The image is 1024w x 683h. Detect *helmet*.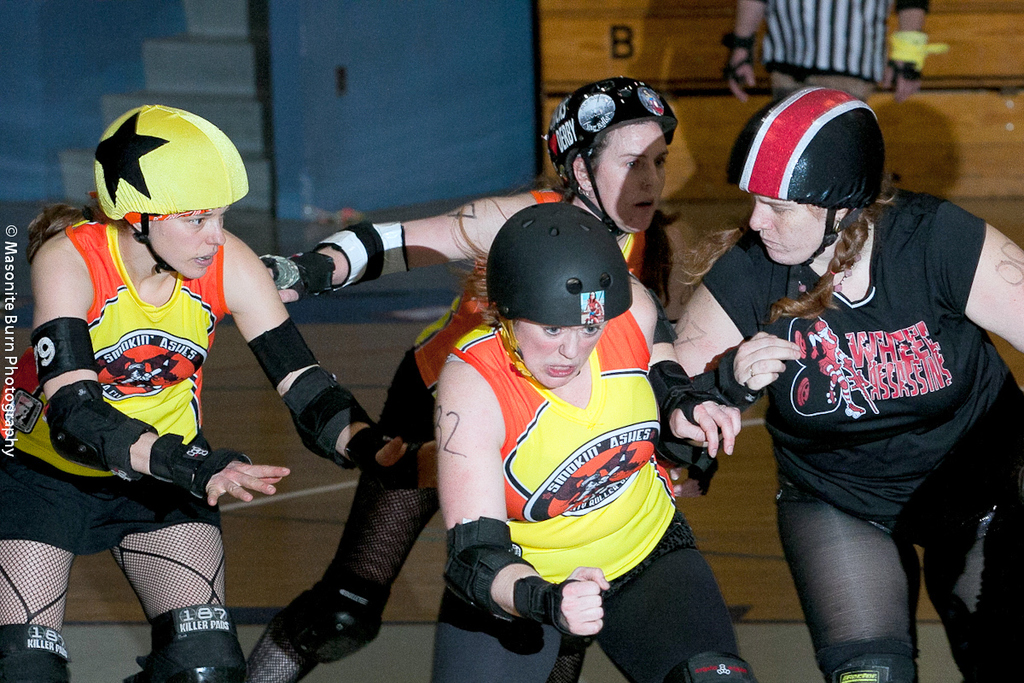
Detection: l=489, t=198, r=629, b=390.
